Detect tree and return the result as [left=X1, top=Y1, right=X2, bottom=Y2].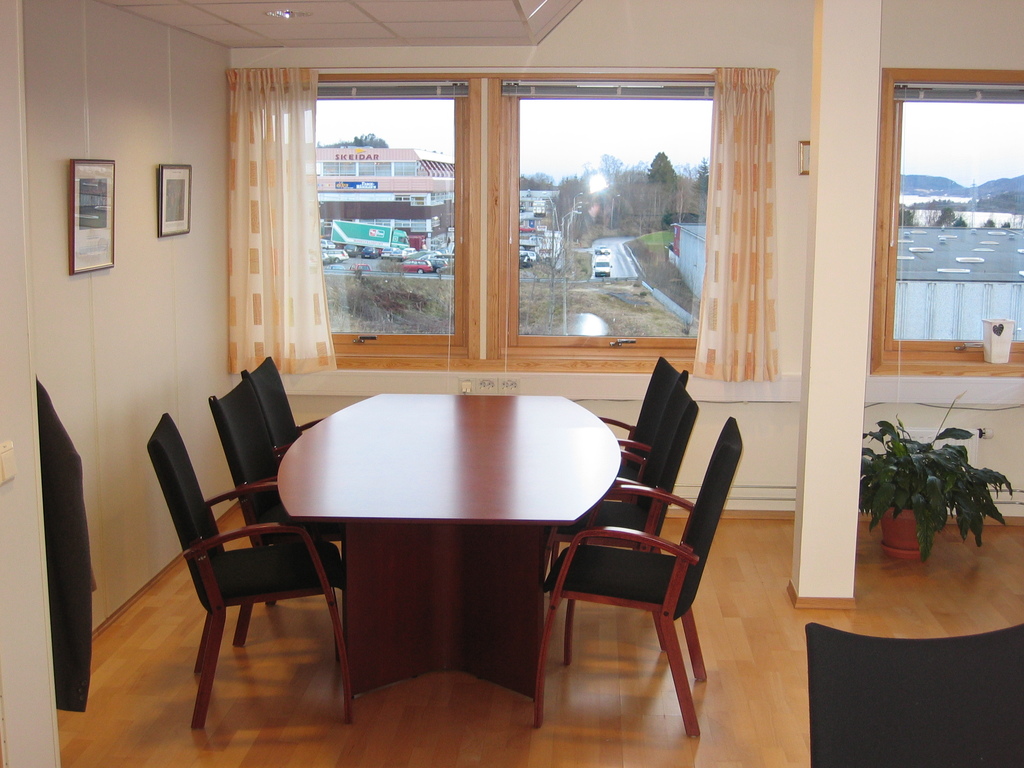
[left=653, top=143, right=679, bottom=178].
